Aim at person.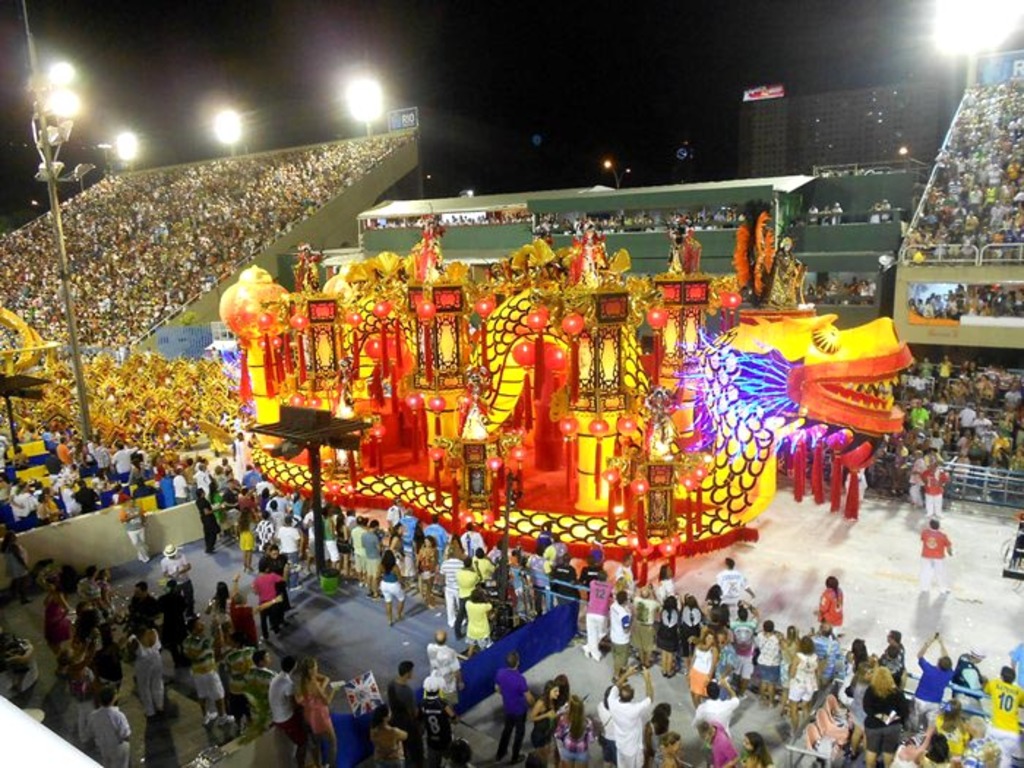
Aimed at [x1=607, y1=664, x2=652, y2=767].
